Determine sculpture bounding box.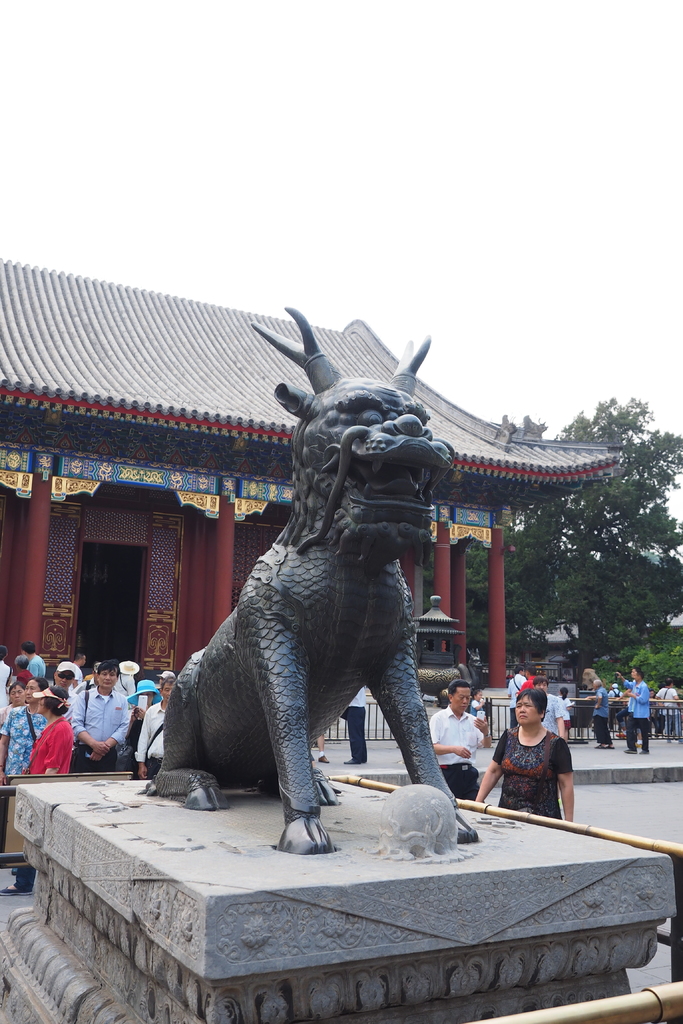
Determined: 149, 321, 598, 849.
